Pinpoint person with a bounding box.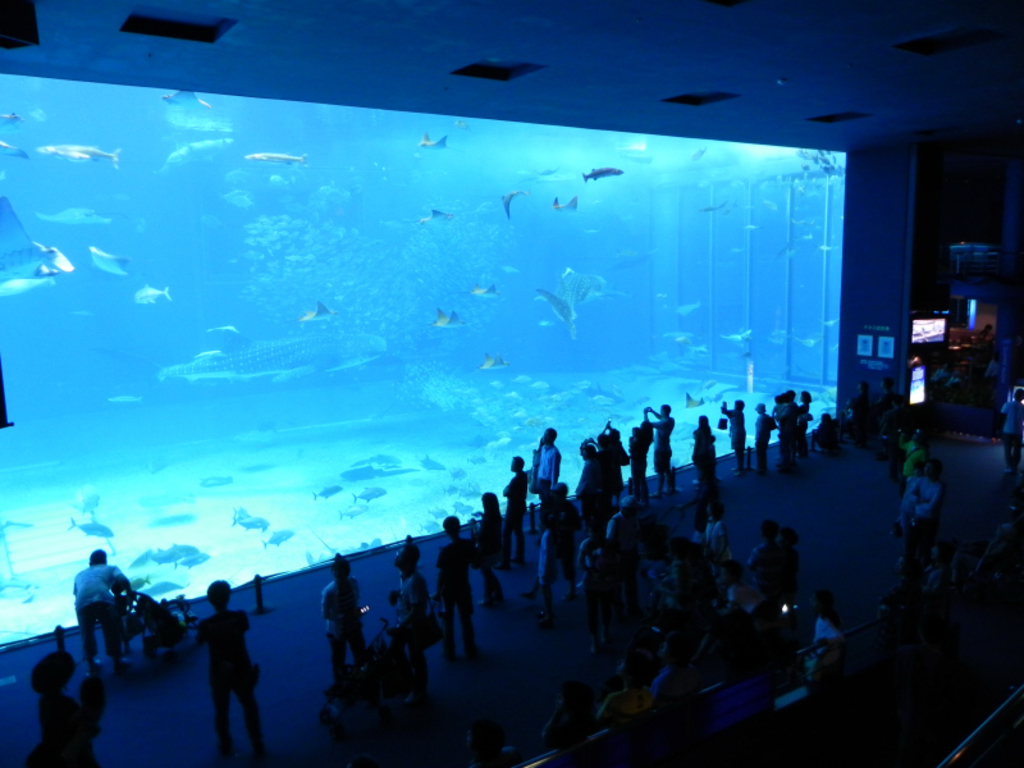
box(756, 401, 777, 468).
